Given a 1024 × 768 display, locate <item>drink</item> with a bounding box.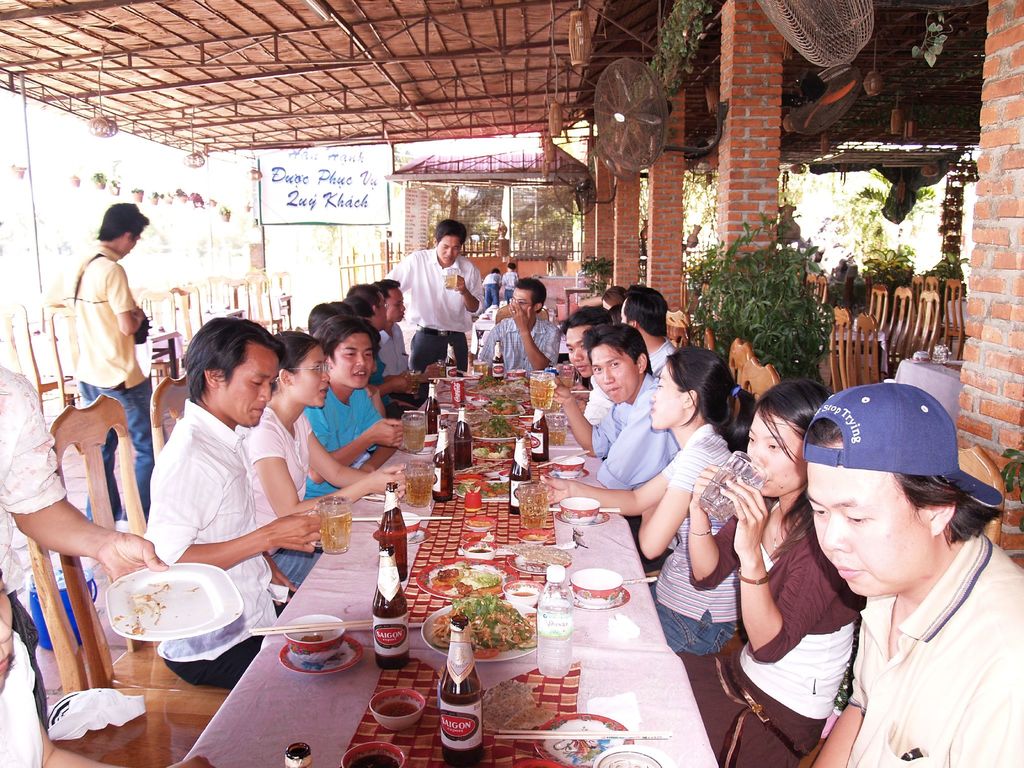
Located: {"x1": 456, "y1": 436, "x2": 472, "y2": 470}.
